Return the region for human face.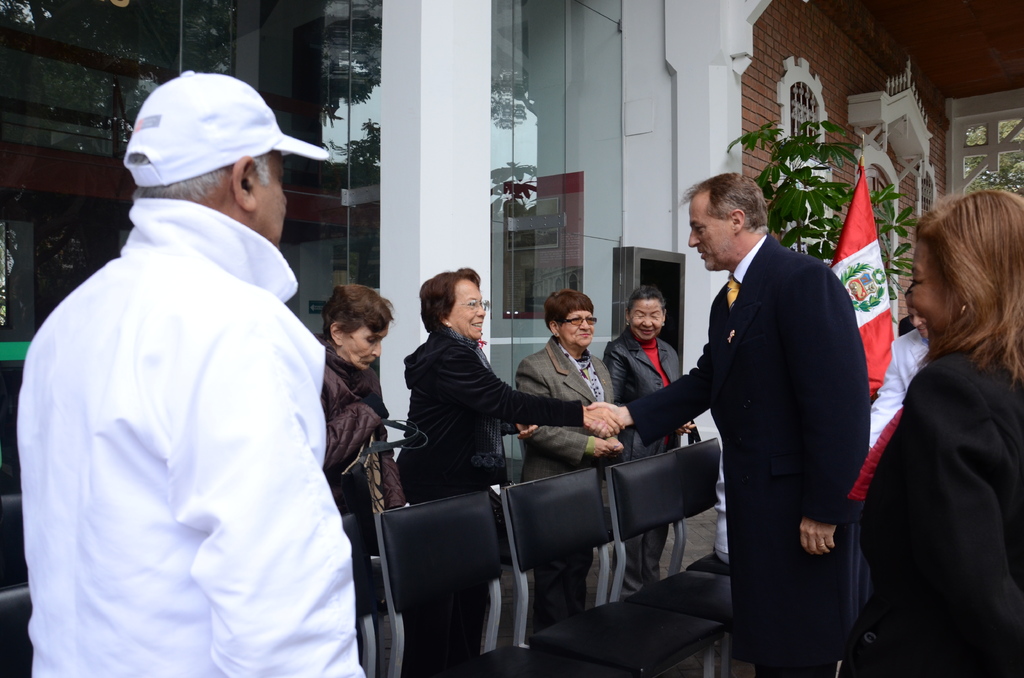
locate(905, 297, 925, 340).
